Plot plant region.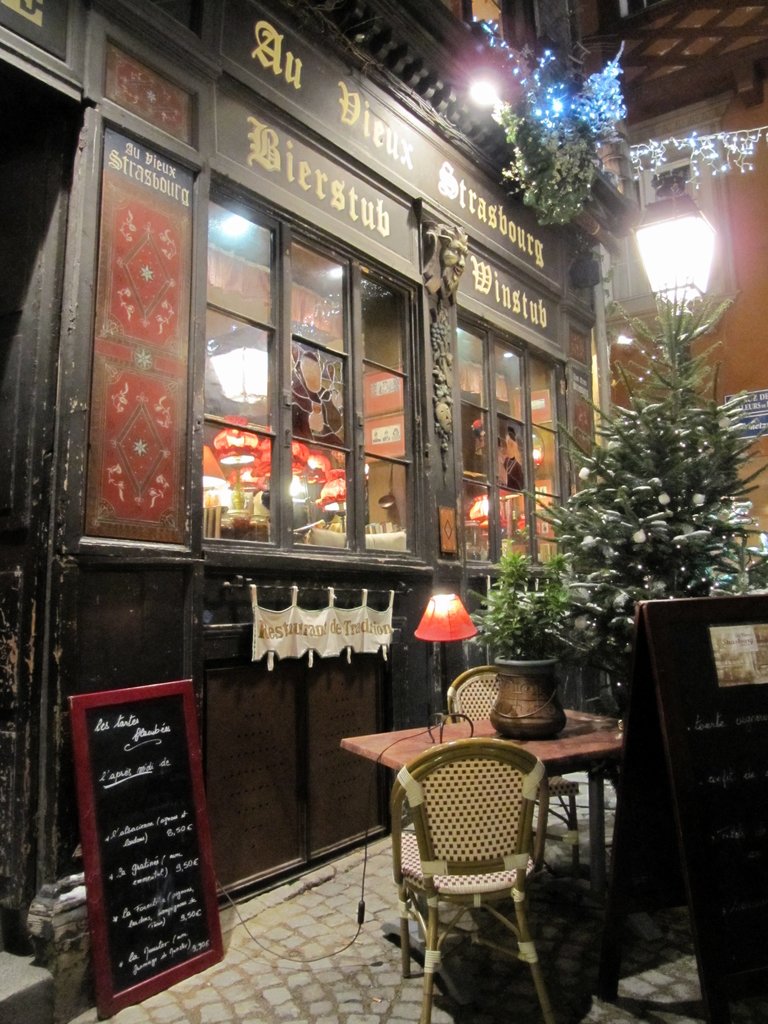
Plotted at bbox=(467, 536, 565, 660).
